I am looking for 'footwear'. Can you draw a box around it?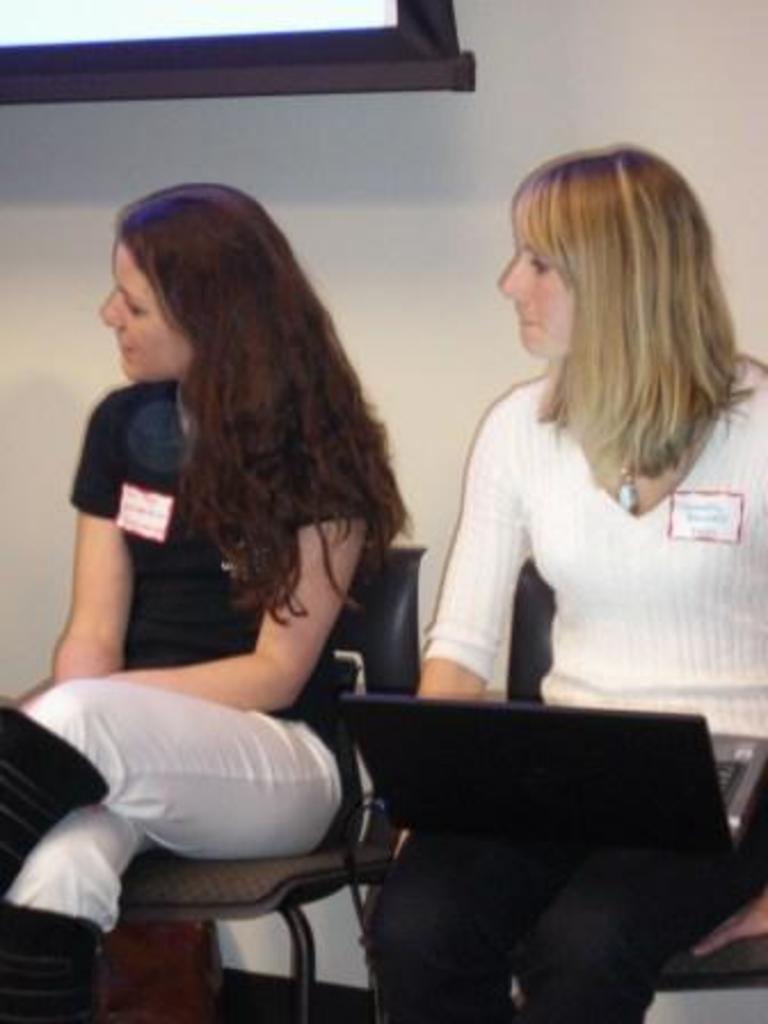
Sure, the bounding box is box(0, 896, 105, 1022).
